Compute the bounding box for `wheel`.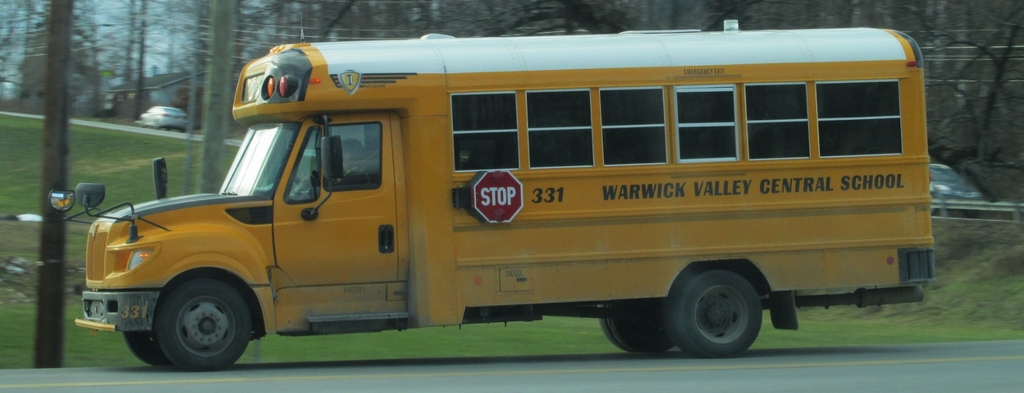
l=150, t=271, r=255, b=372.
